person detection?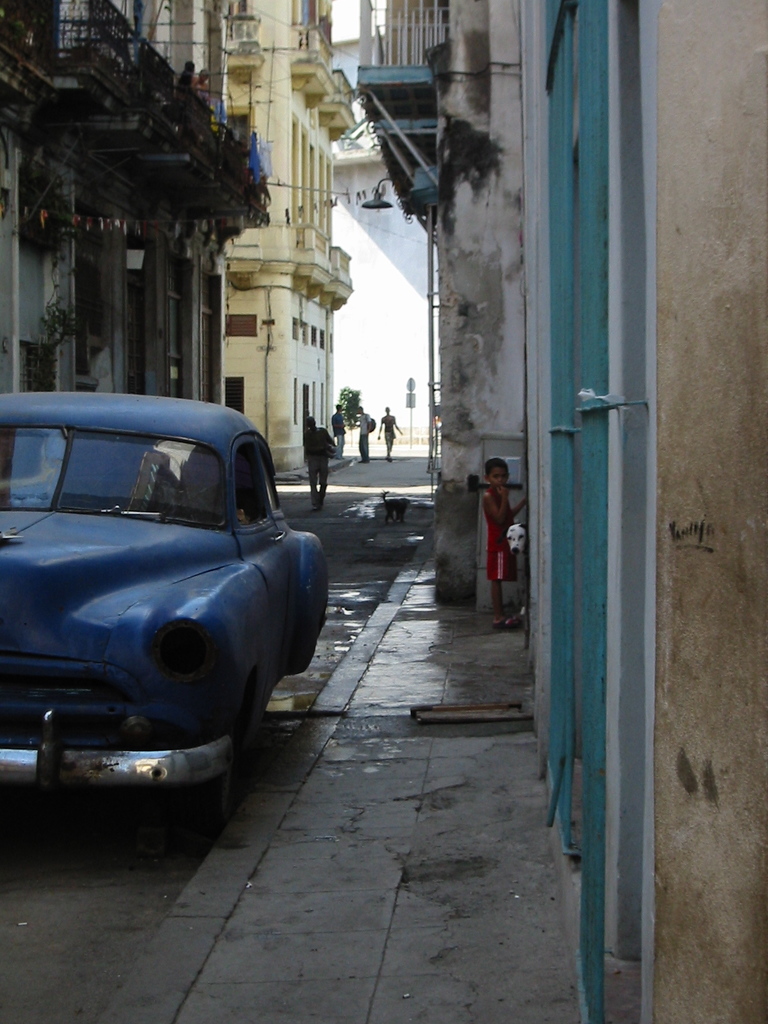
<box>466,450,529,620</box>
